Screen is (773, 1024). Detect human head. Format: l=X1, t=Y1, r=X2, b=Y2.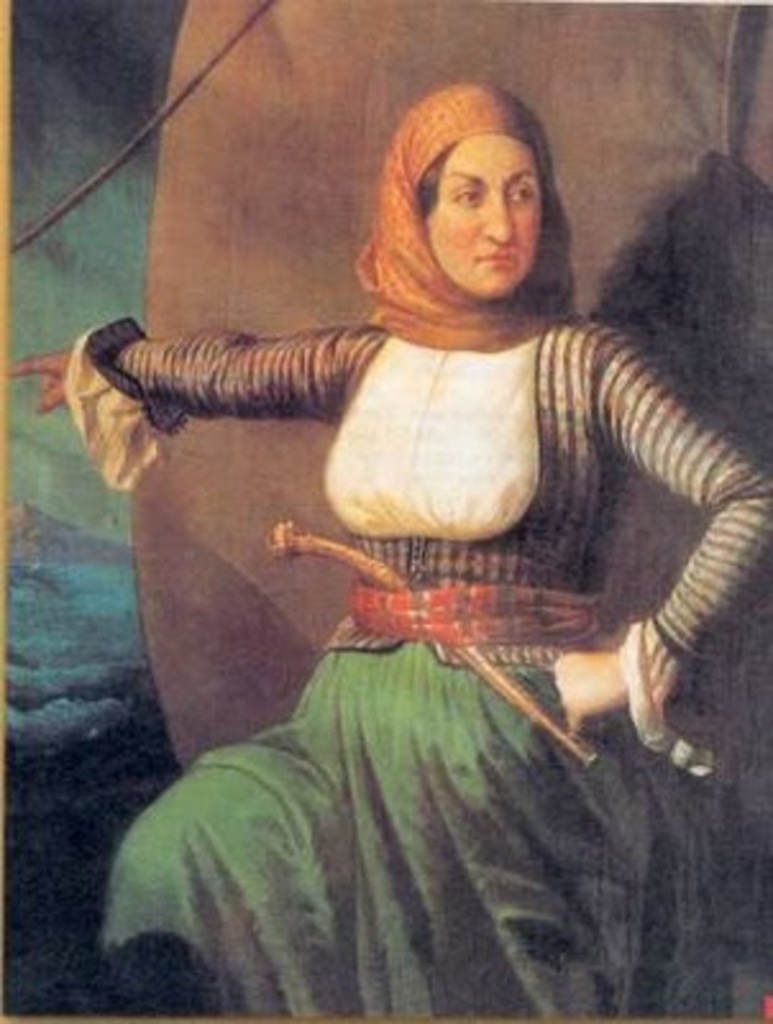
l=358, t=67, r=568, b=320.
